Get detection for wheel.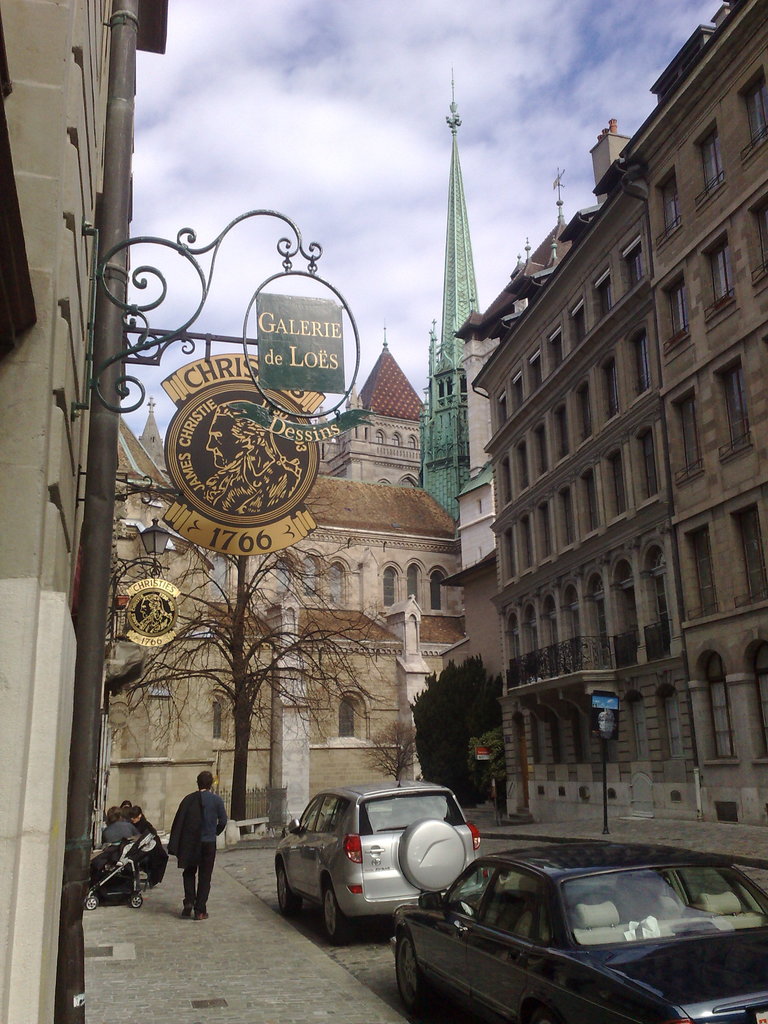
Detection: l=390, t=931, r=439, b=1023.
